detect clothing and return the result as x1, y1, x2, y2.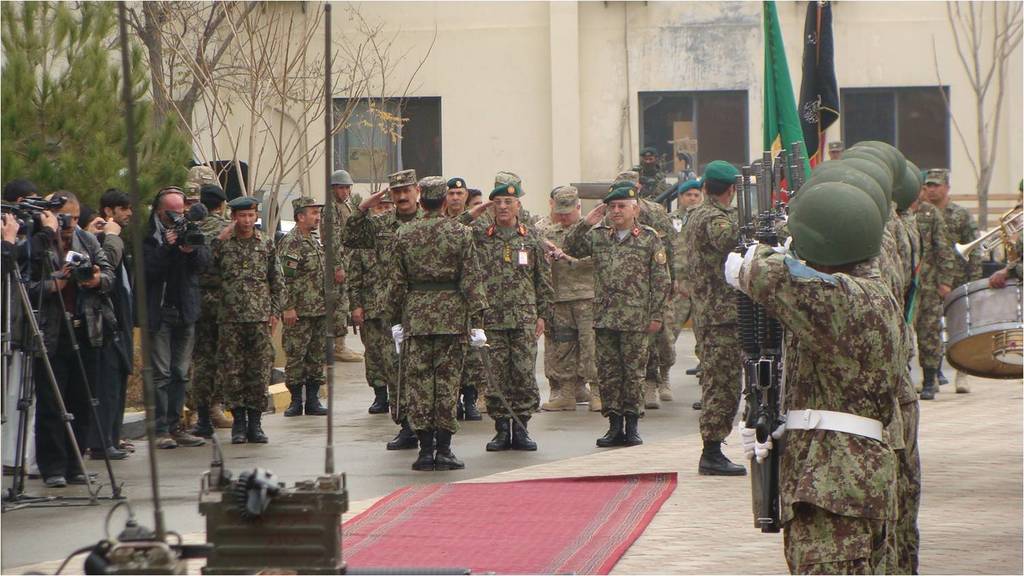
380, 209, 485, 434.
